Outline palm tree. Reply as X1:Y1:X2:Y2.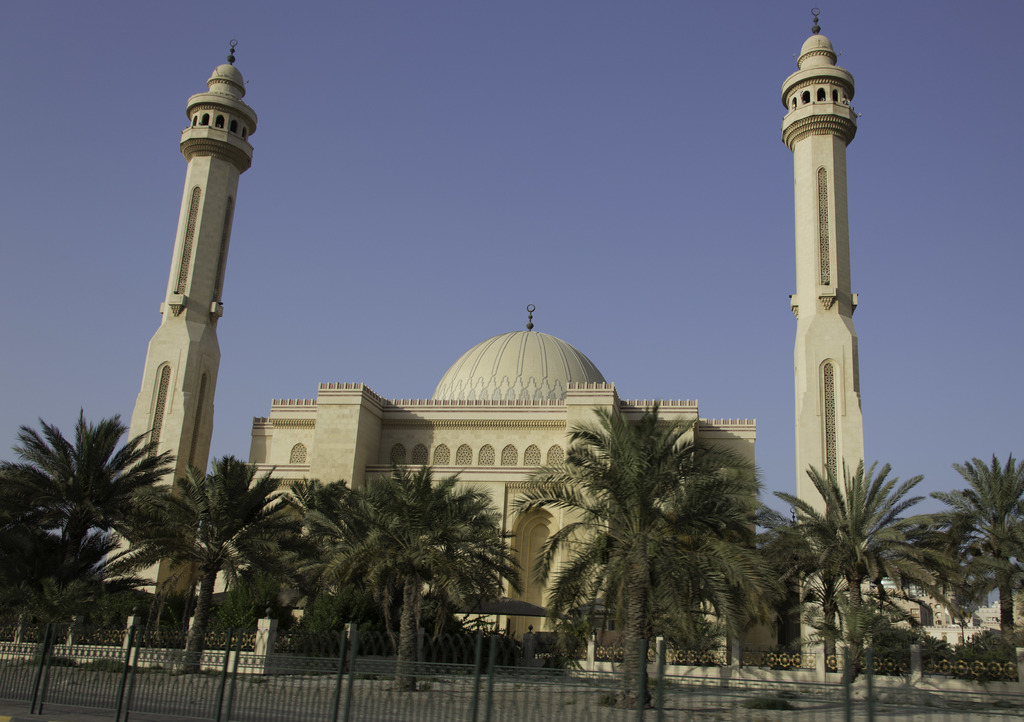
252:488:353:650.
